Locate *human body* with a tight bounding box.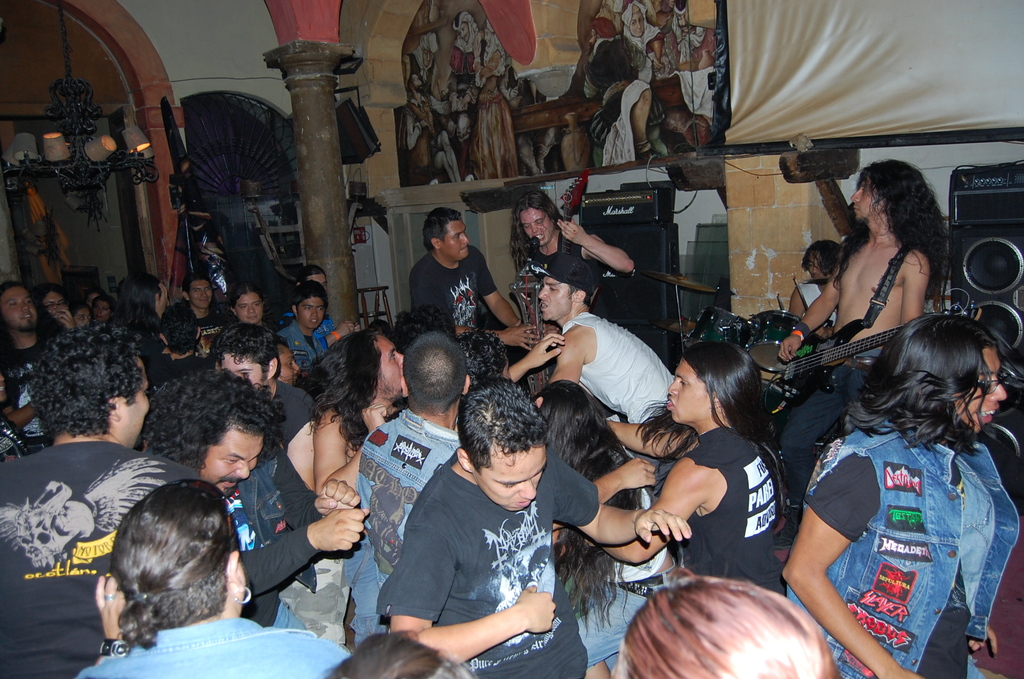
Rect(307, 400, 388, 492).
